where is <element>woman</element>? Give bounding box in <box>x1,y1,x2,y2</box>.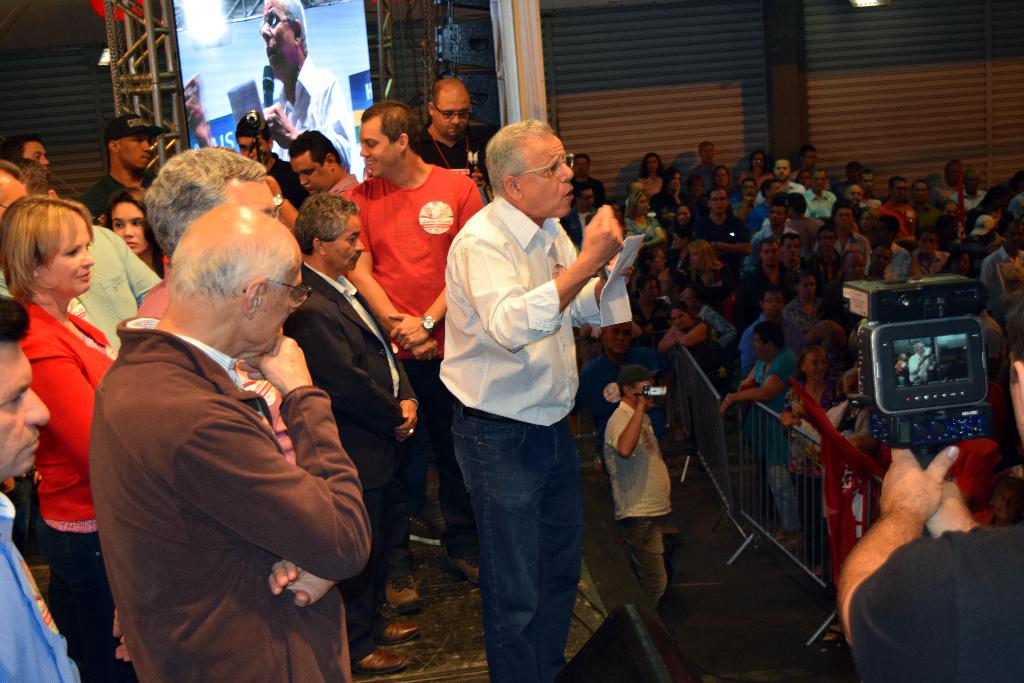
<box>5,175,132,657</box>.
